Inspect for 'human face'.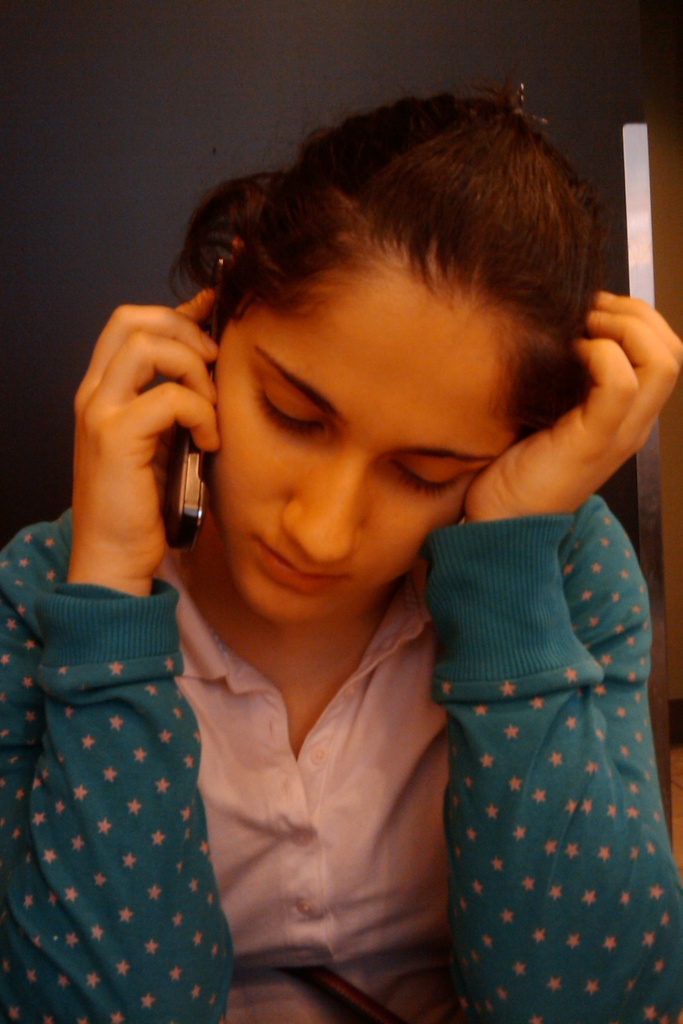
Inspection: (left=215, top=258, right=514, bottom=621).
